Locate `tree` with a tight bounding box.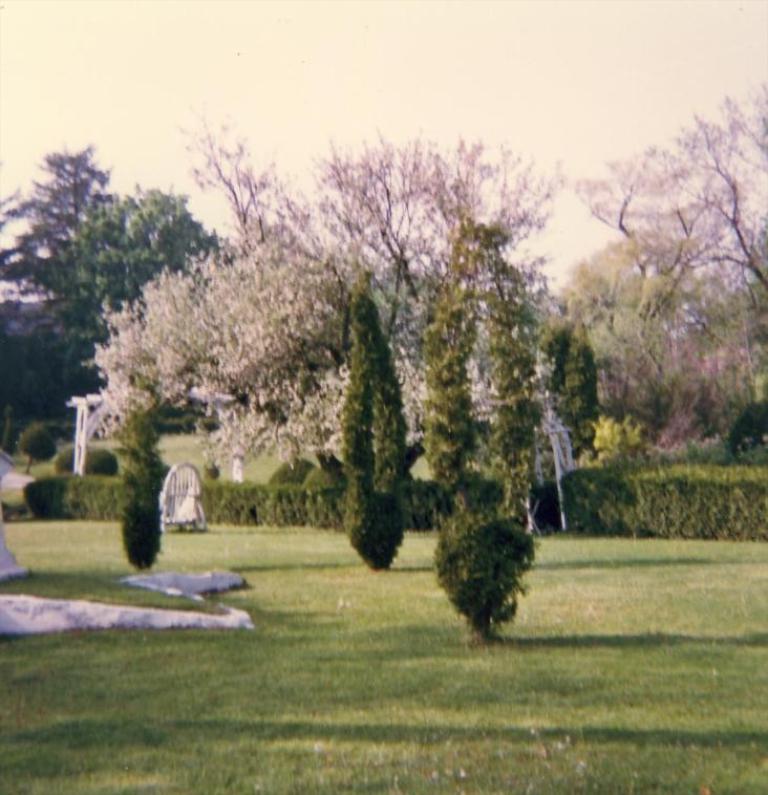
<box>48,182,226,325</box>.
